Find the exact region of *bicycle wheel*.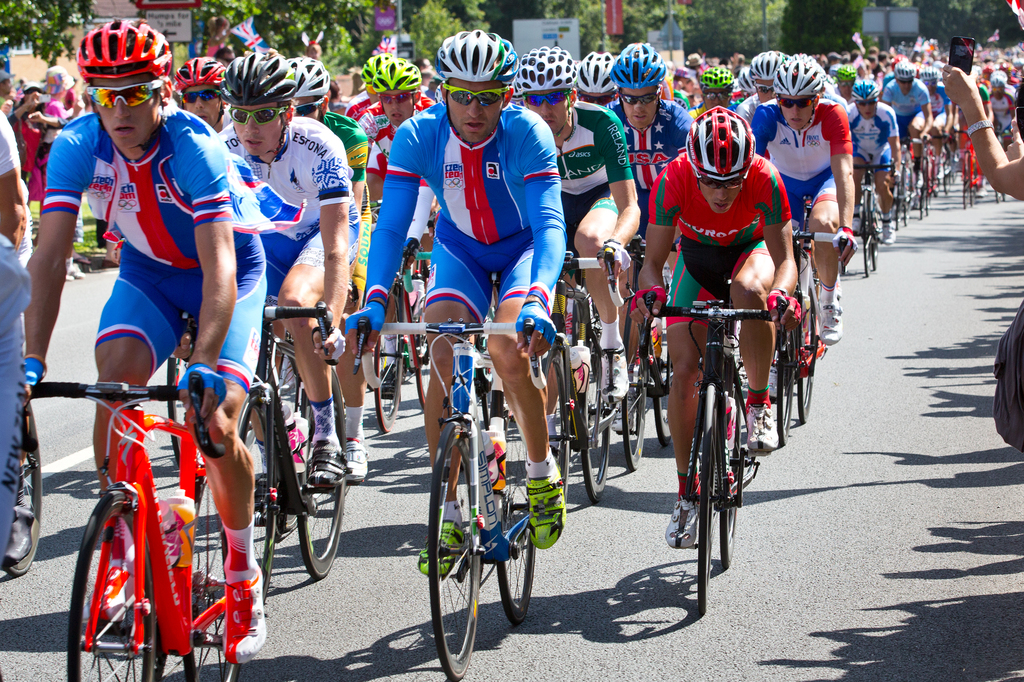
Exact region: BBox(189, 456, 250, 681).
